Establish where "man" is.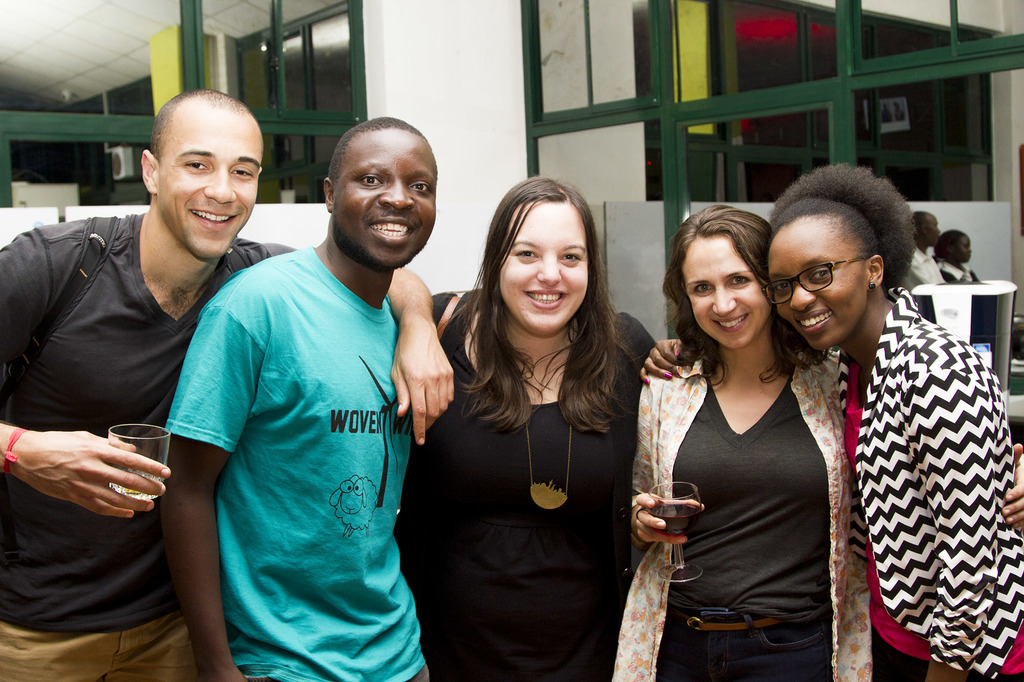
Established at BBox(0, 85, 461, 681).
